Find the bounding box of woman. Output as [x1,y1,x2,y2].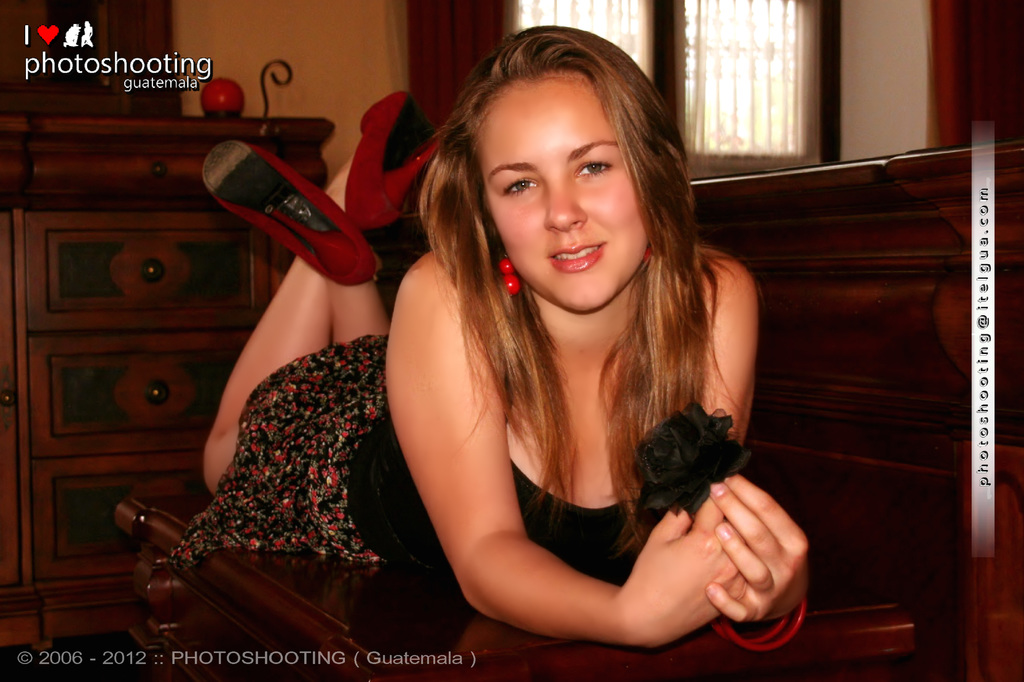
[331,35,807,674].
